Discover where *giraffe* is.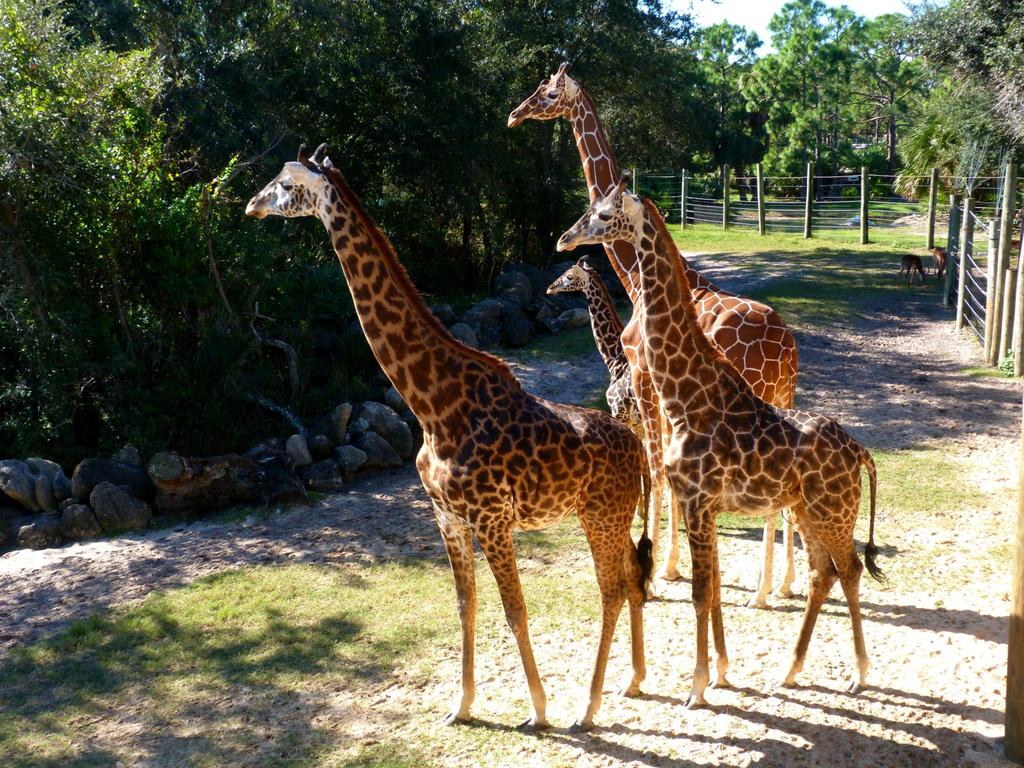
Discovered at 257/142/657/747.
